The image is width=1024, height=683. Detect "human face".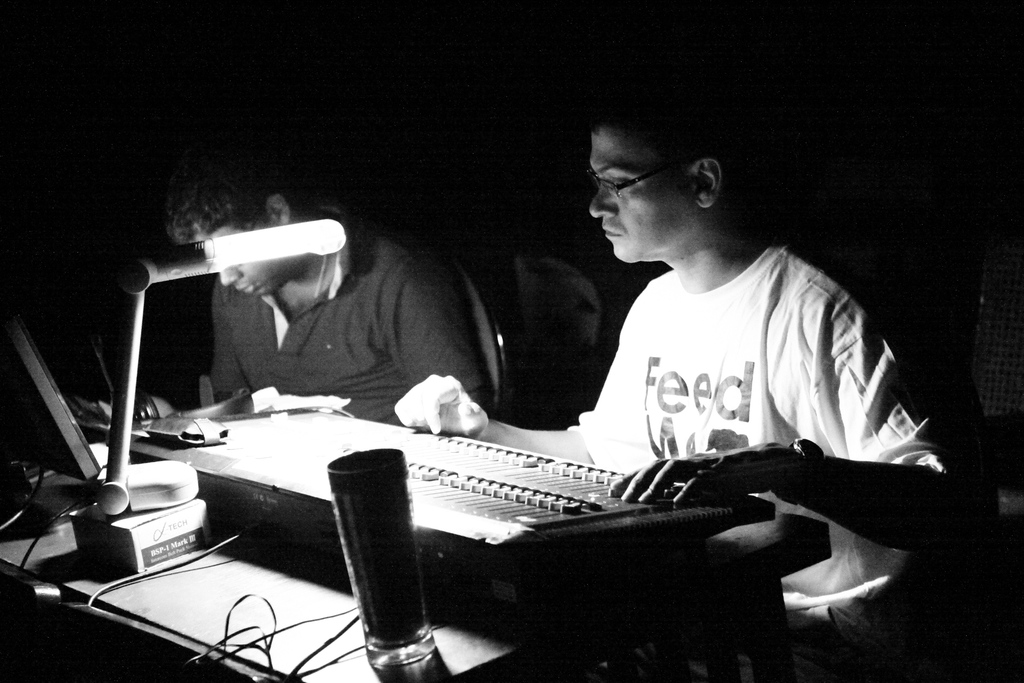
Detection: [left=194, top=226, right=303, bottom=289].
